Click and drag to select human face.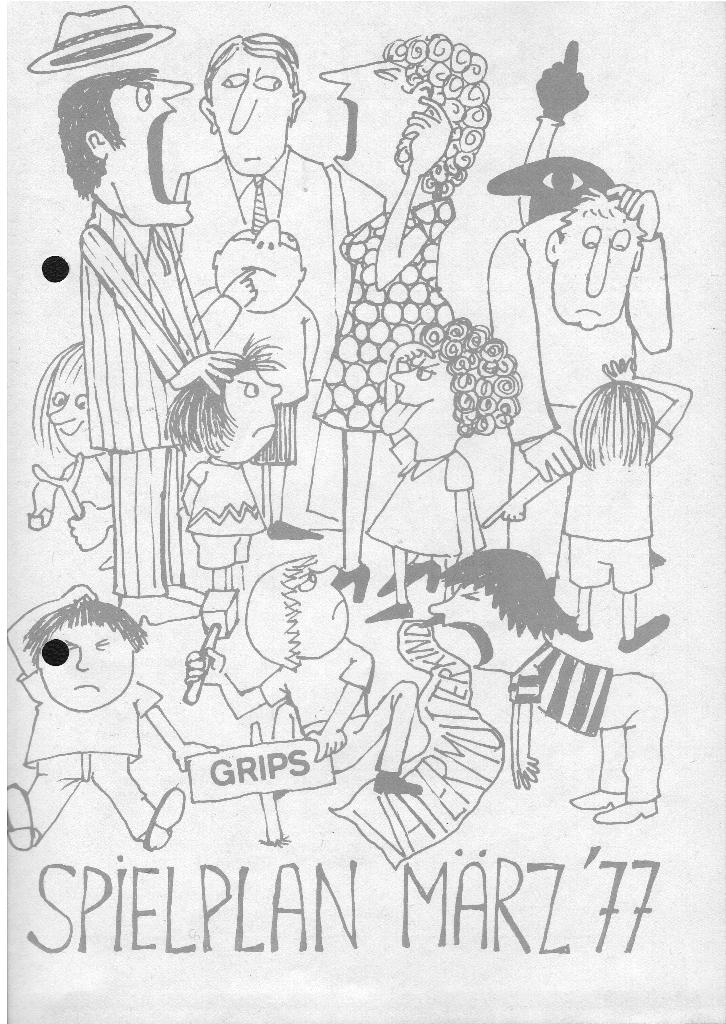
Selection: 319,61,415,185.
